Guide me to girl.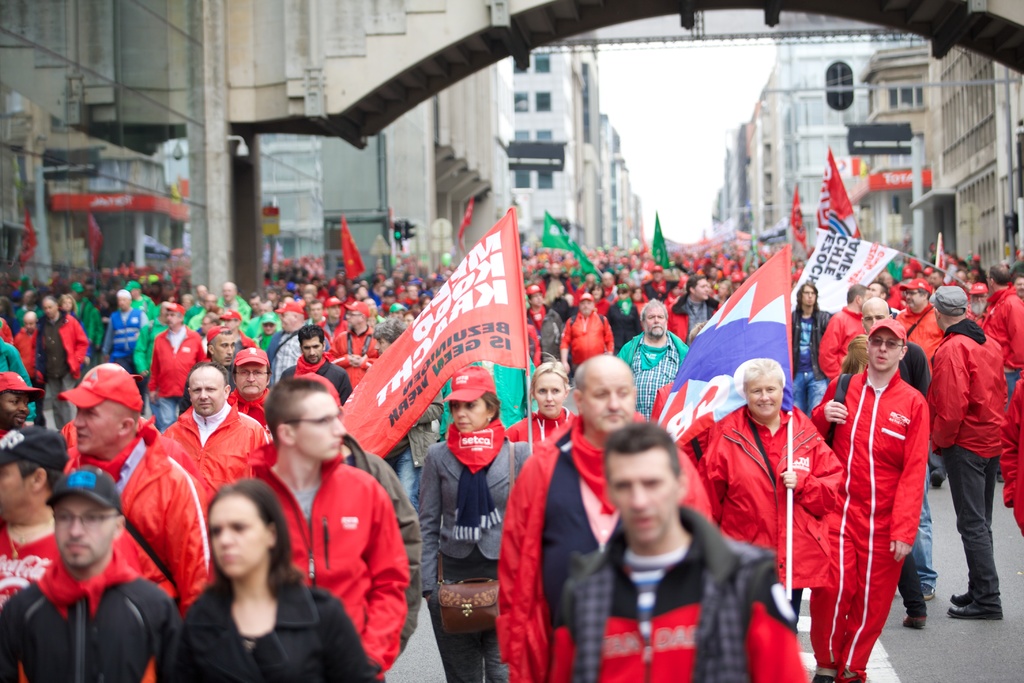
Guidance: 579, 279, 610, 316.
